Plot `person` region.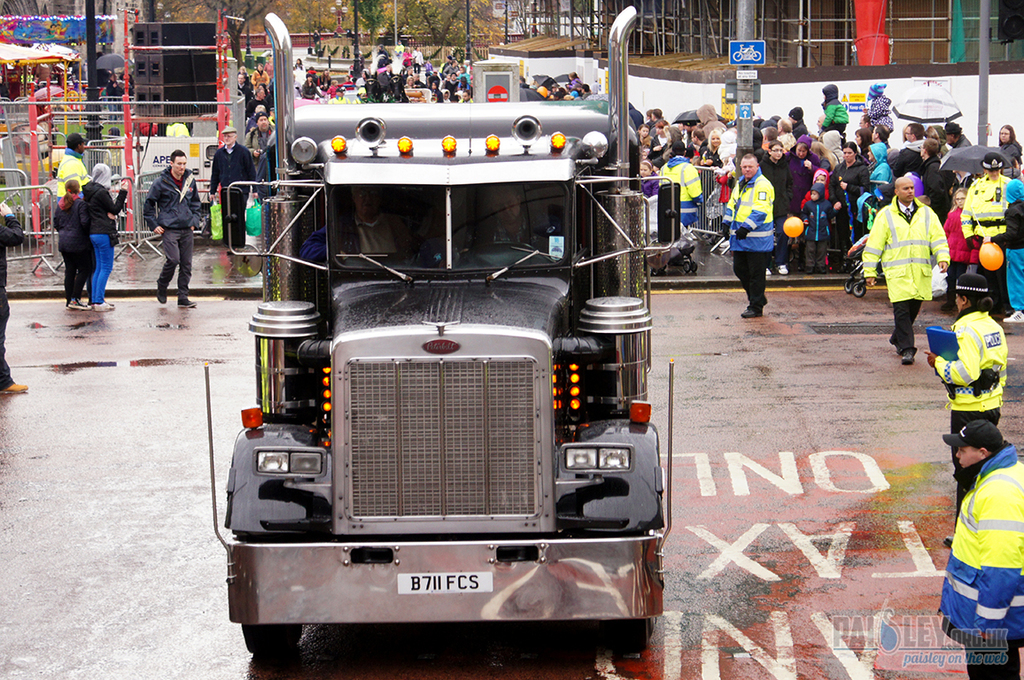
Plotted at crop(713, 152, 780, 321).
